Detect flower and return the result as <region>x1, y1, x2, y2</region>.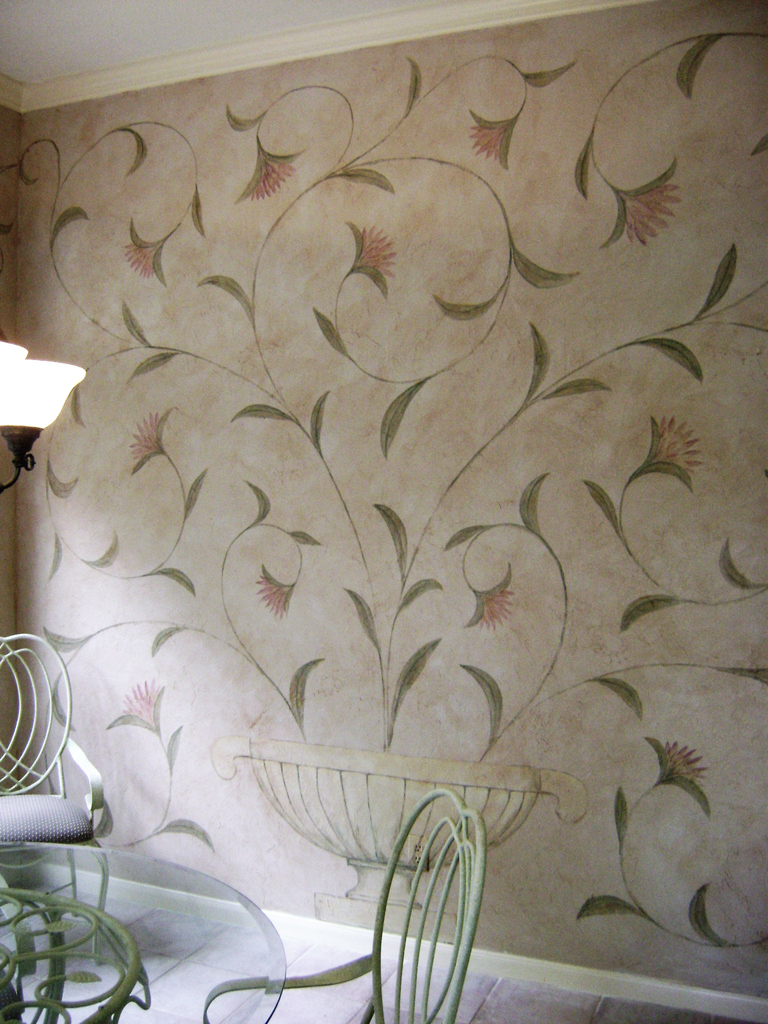
<region>126, 403, 163, 462</region>.
